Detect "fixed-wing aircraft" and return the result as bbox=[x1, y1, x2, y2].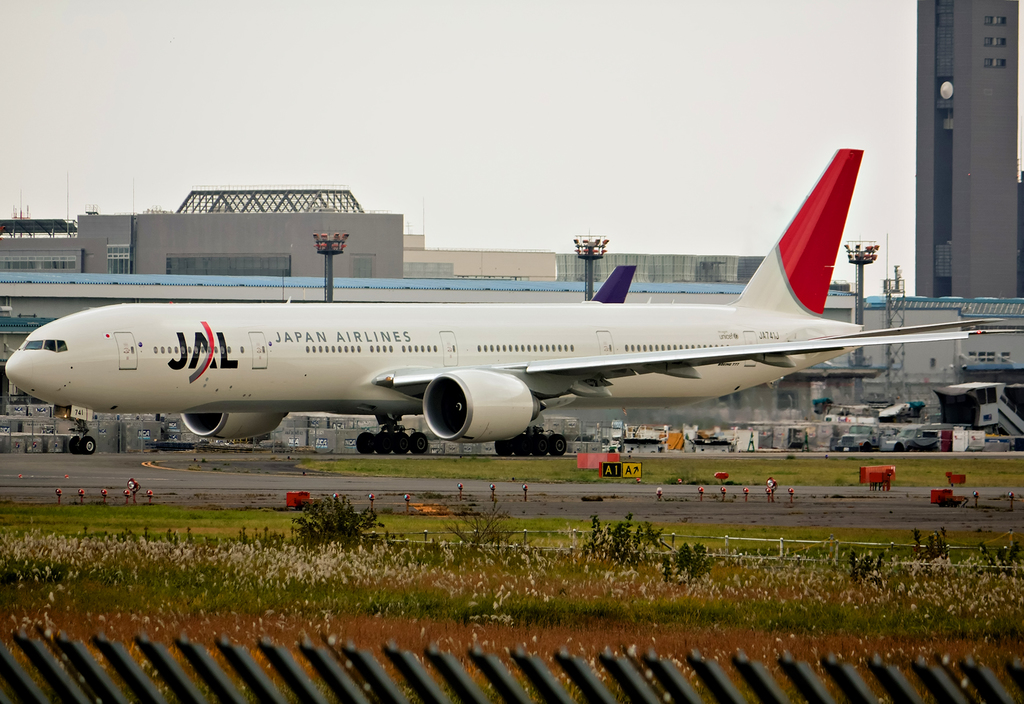
bbox=[2, 143, 1023, 459].
